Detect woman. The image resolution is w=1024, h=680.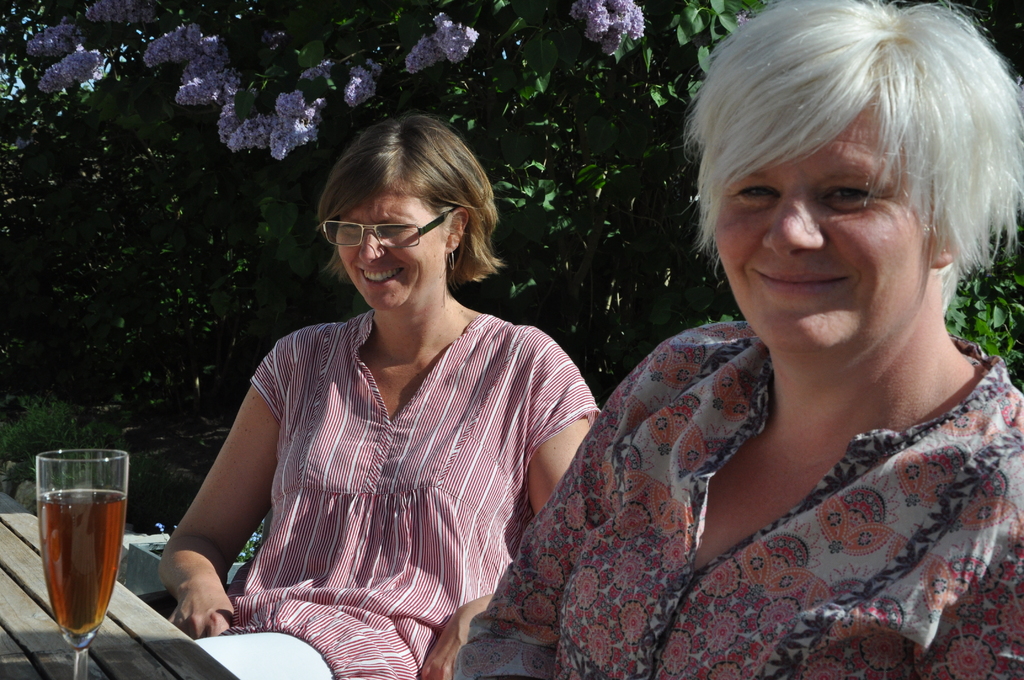
<bbox>454, 0, 1023, 679</bbox>.
